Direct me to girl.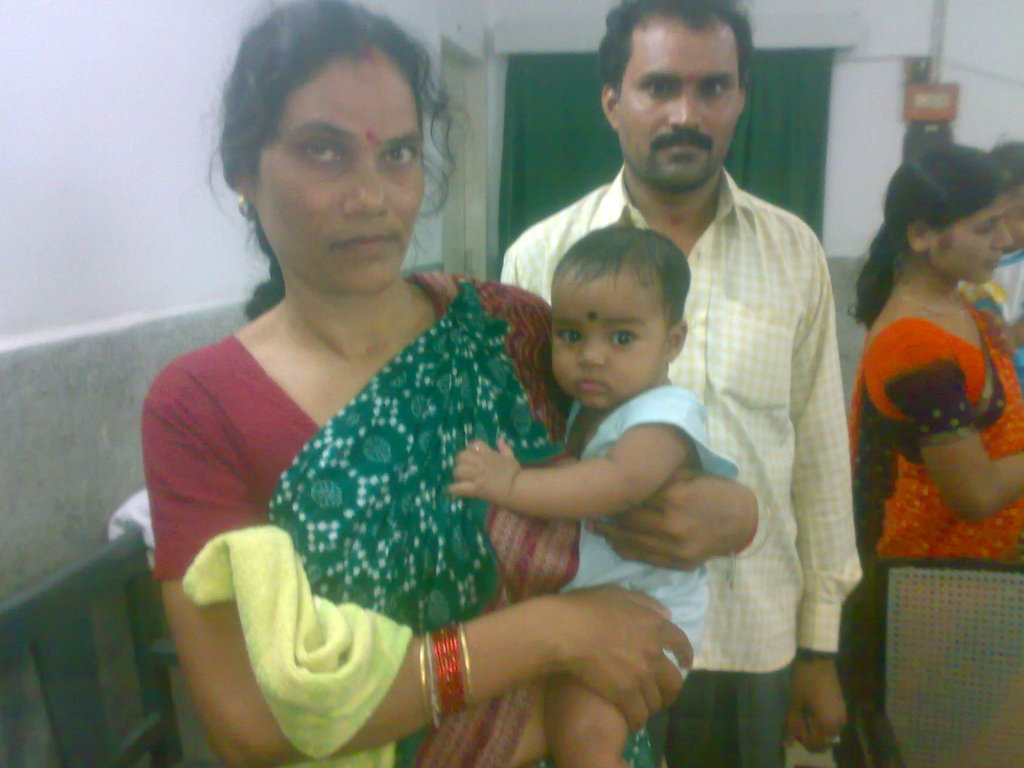
Direction: 851:136:1023:582.
